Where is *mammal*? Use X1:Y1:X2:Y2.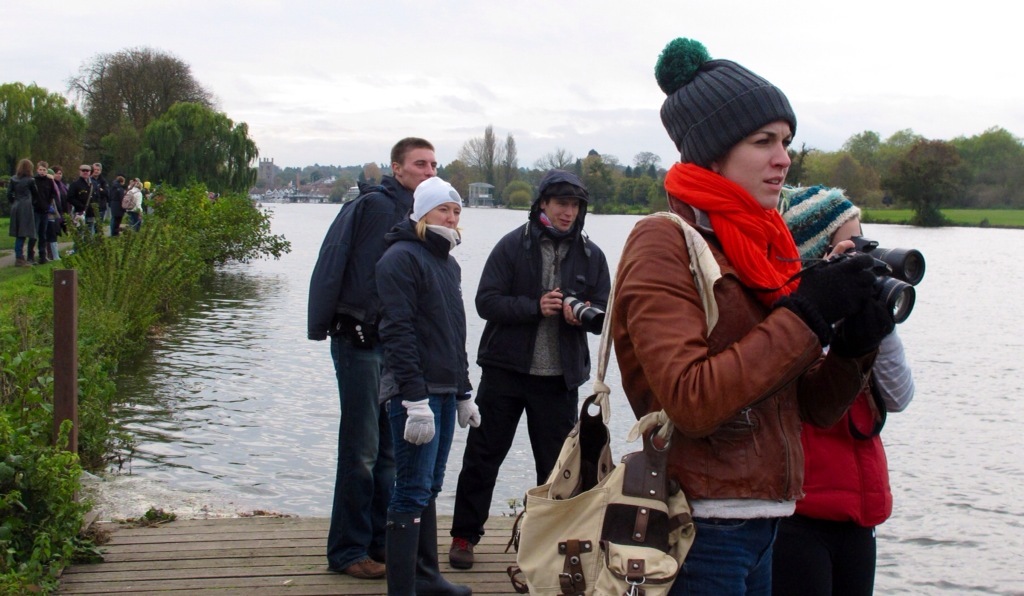
446:166:617:569.
